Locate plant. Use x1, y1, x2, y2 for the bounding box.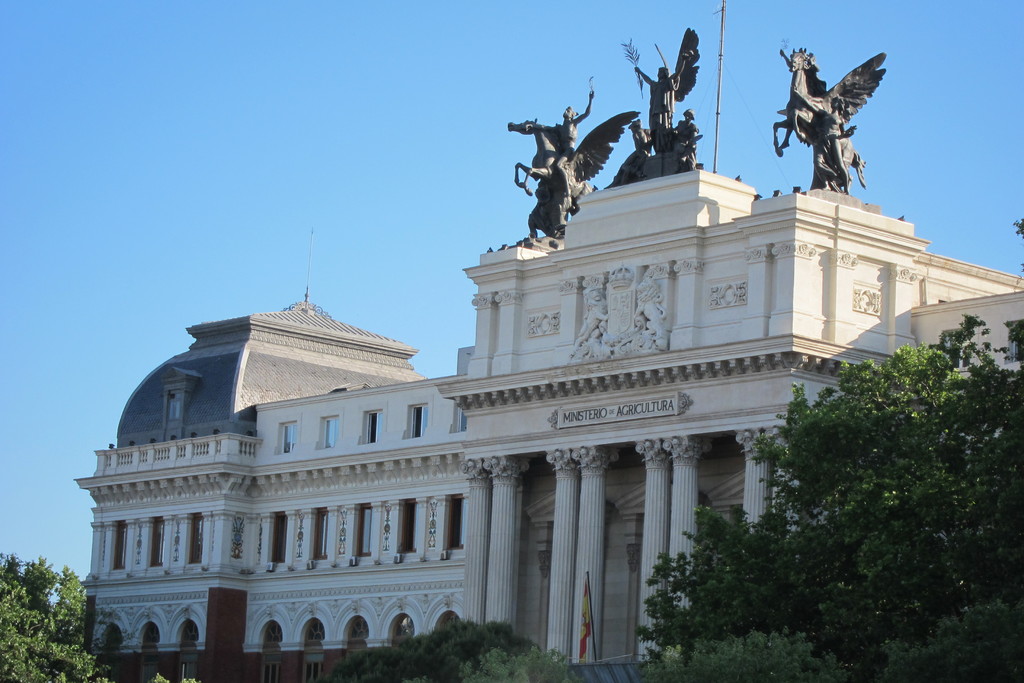
172, 661, 200, 682.
